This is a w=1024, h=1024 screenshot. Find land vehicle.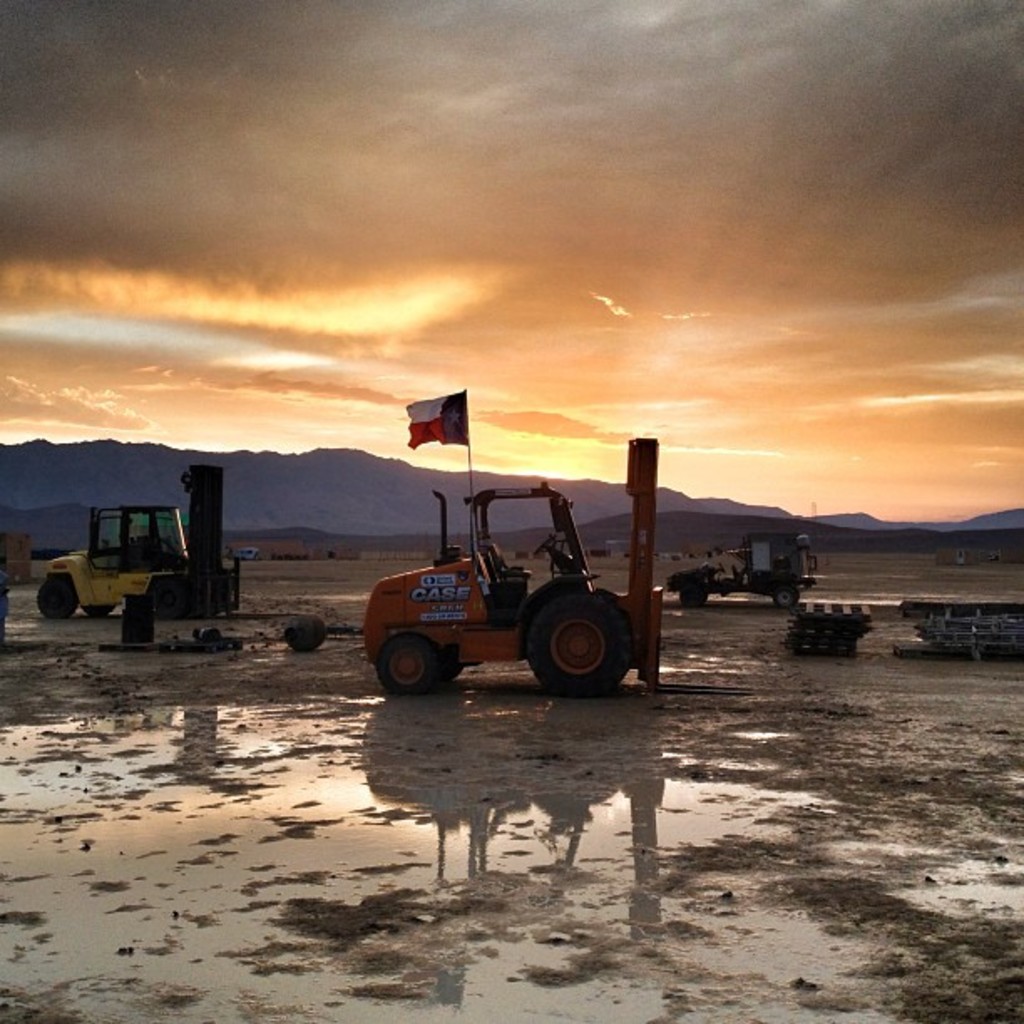
Bounding box: bbox=(356, 430, 664, 721).
